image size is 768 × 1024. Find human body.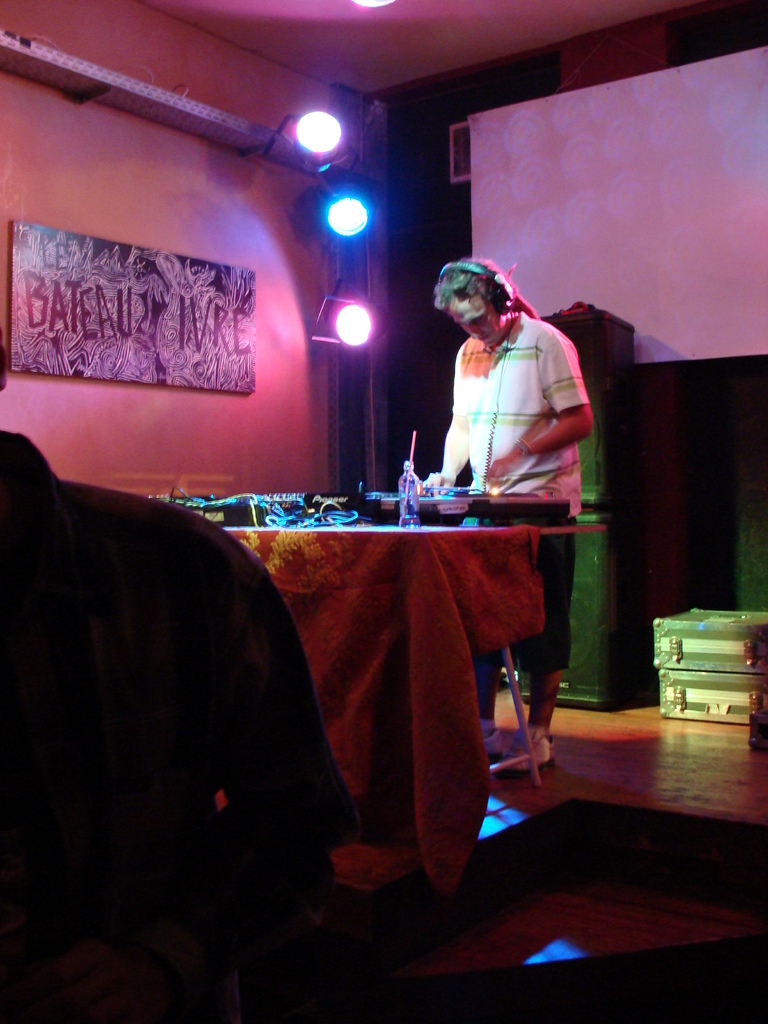
box=[419, 251, 593, 723].
